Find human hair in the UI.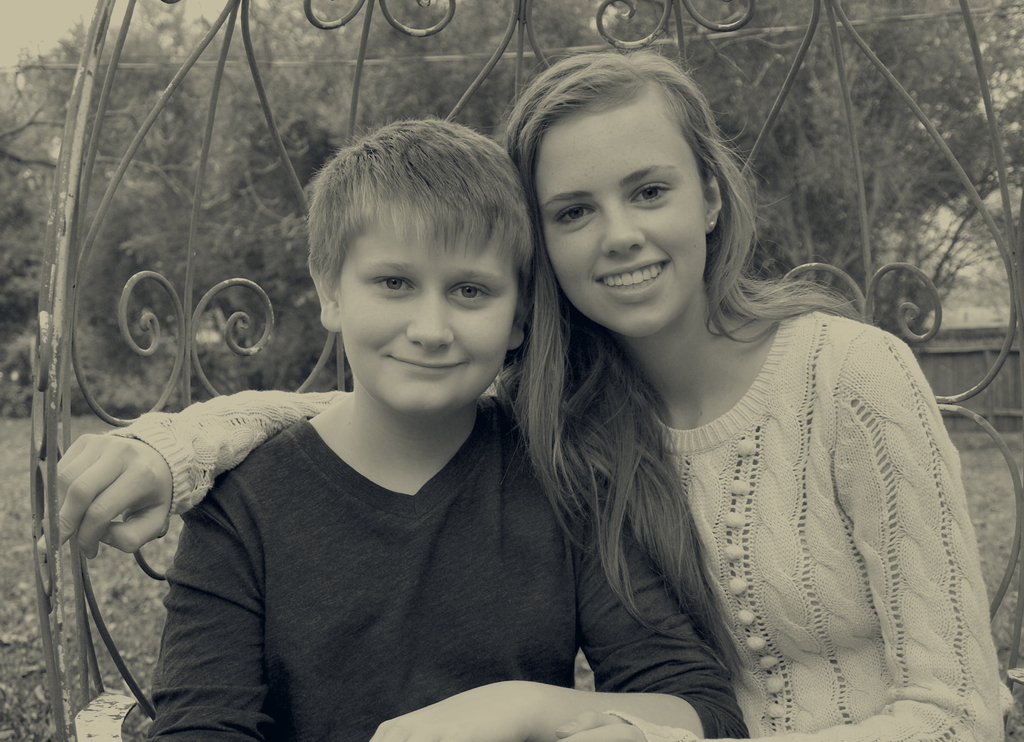
UI element at select_region(491, 44, 867, 686).
